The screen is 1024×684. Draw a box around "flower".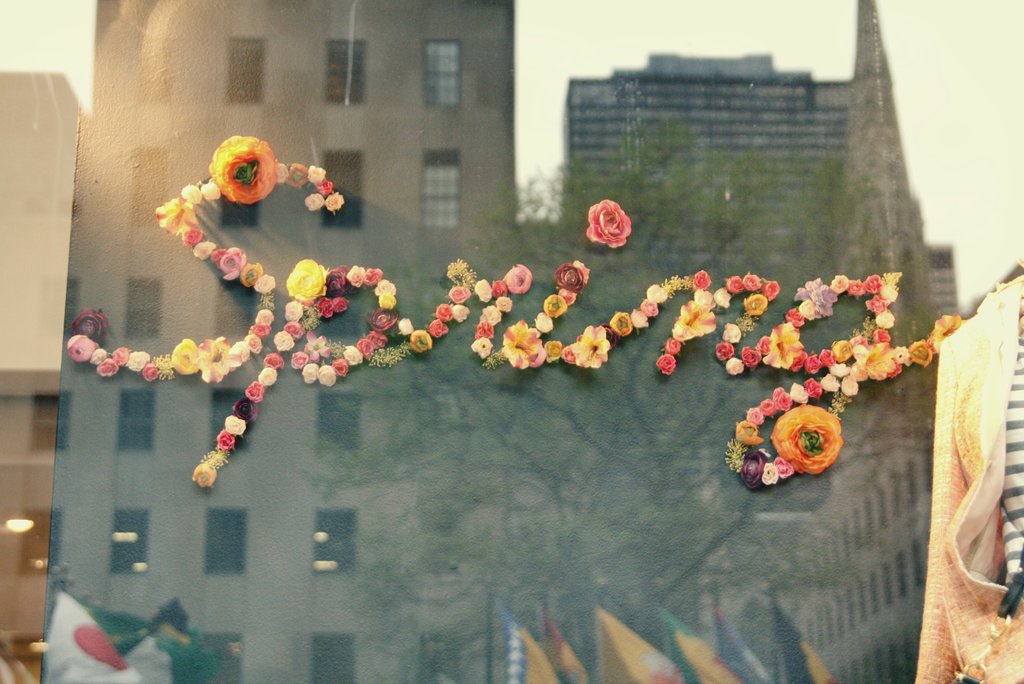
detection(178, 184, 198, 202).
